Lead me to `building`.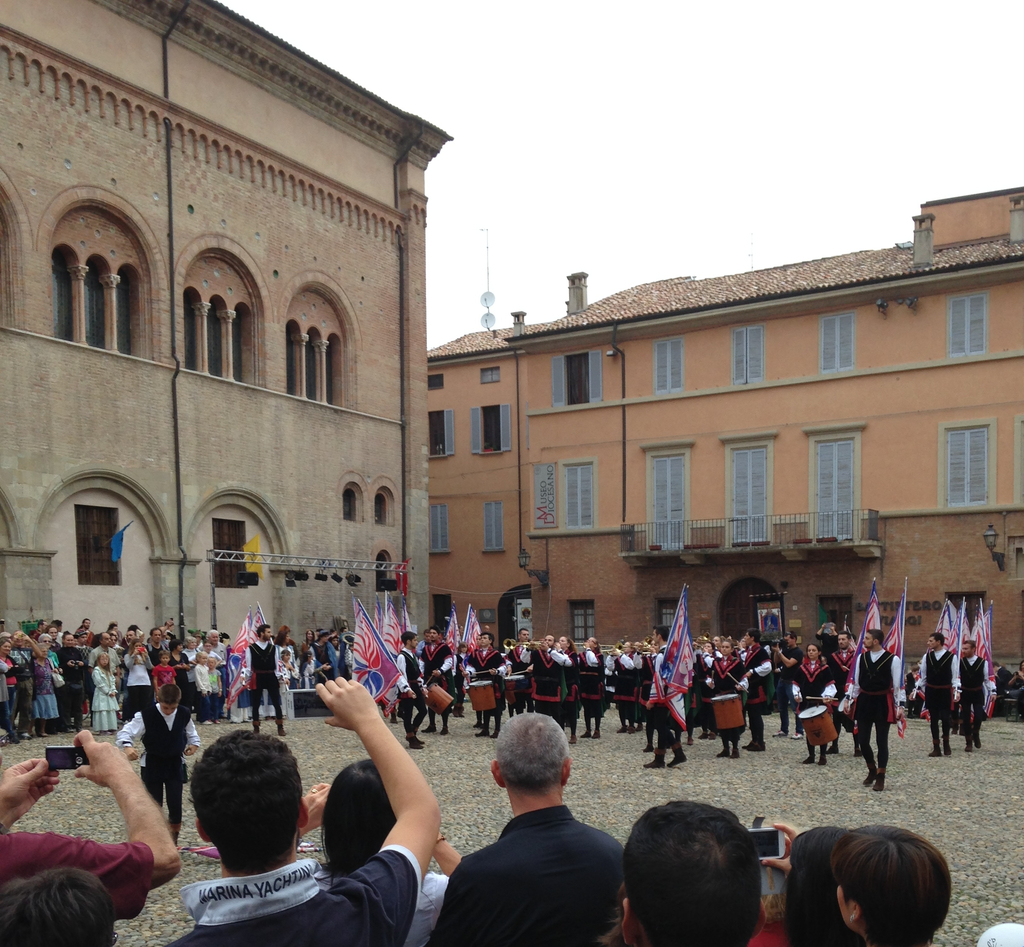
Lead to crop(424, 180, 1023, 658).
